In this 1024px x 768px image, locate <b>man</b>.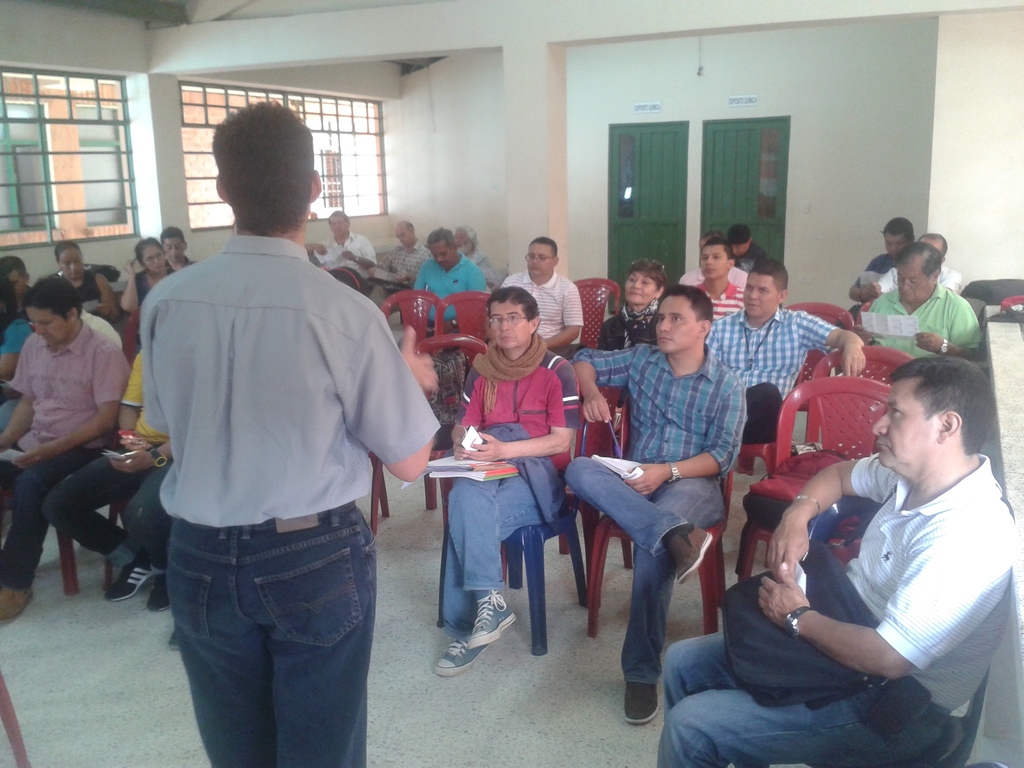
Bounding box: [x1=0, y1=274, x2=132, y2=623].
